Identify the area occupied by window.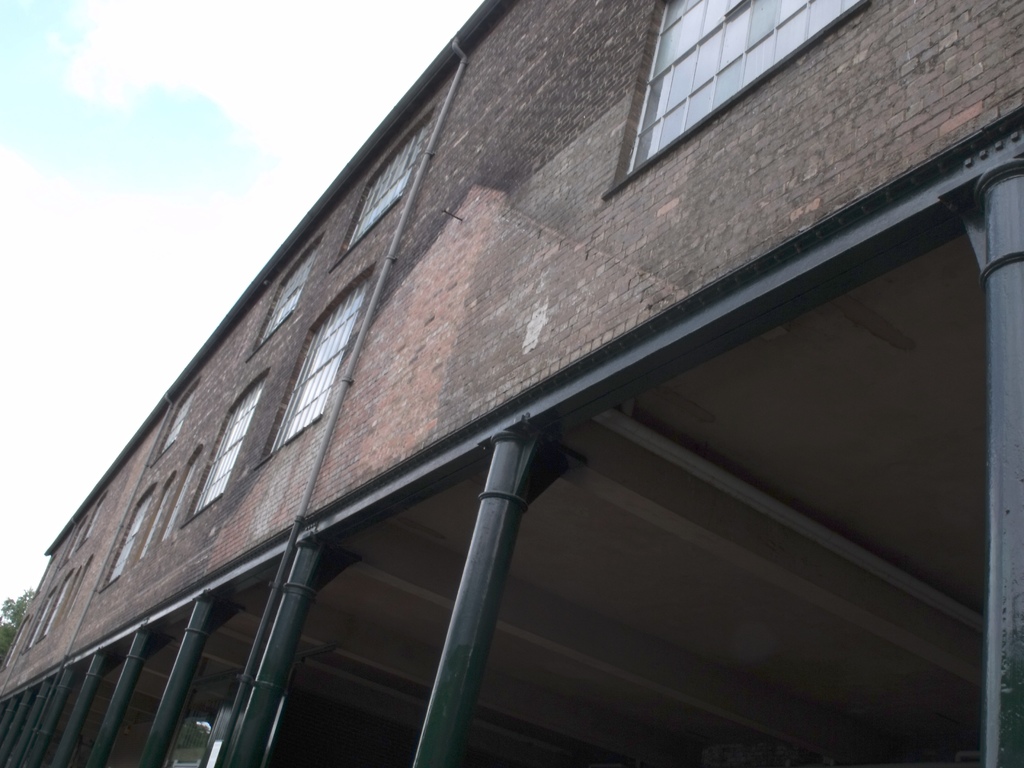
Area: 157/393/188/447.
